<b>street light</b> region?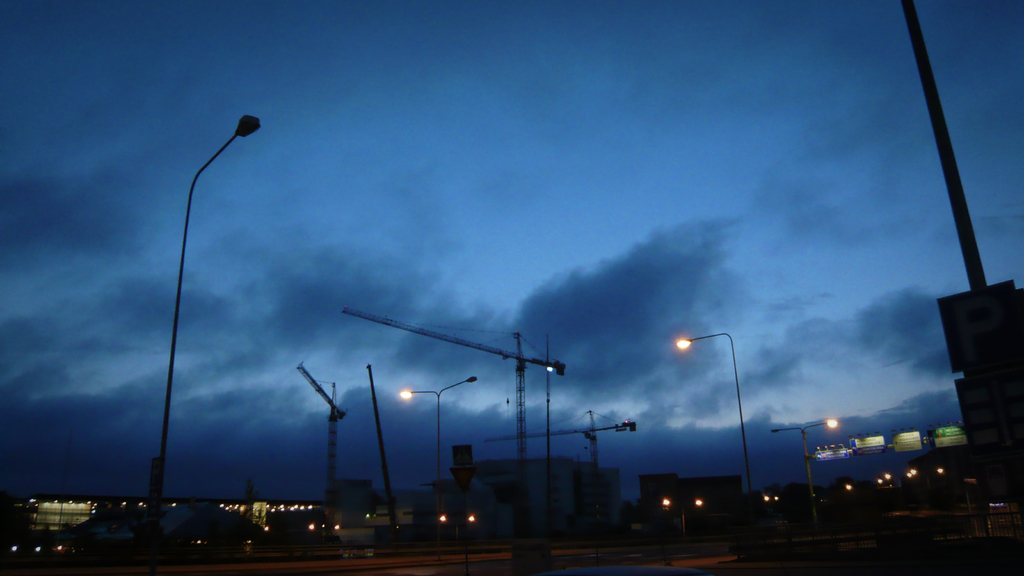
<box>657,499,705,555</box>
